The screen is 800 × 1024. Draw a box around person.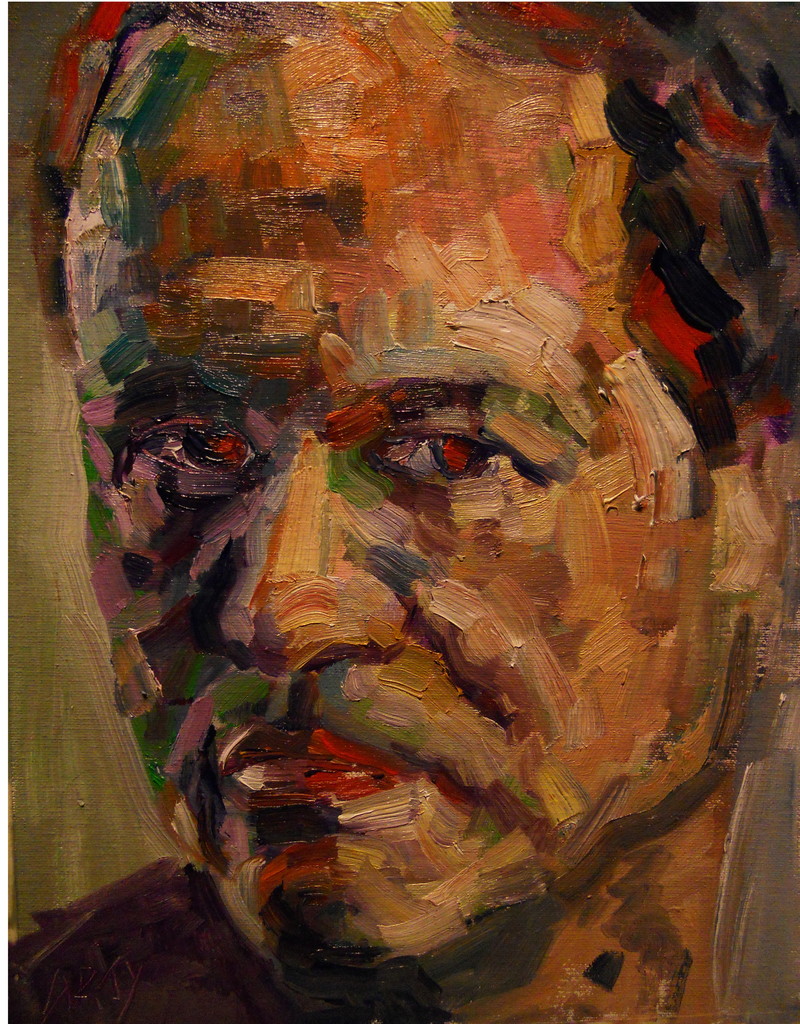
bbox=(9, 0, 799, 1023).
